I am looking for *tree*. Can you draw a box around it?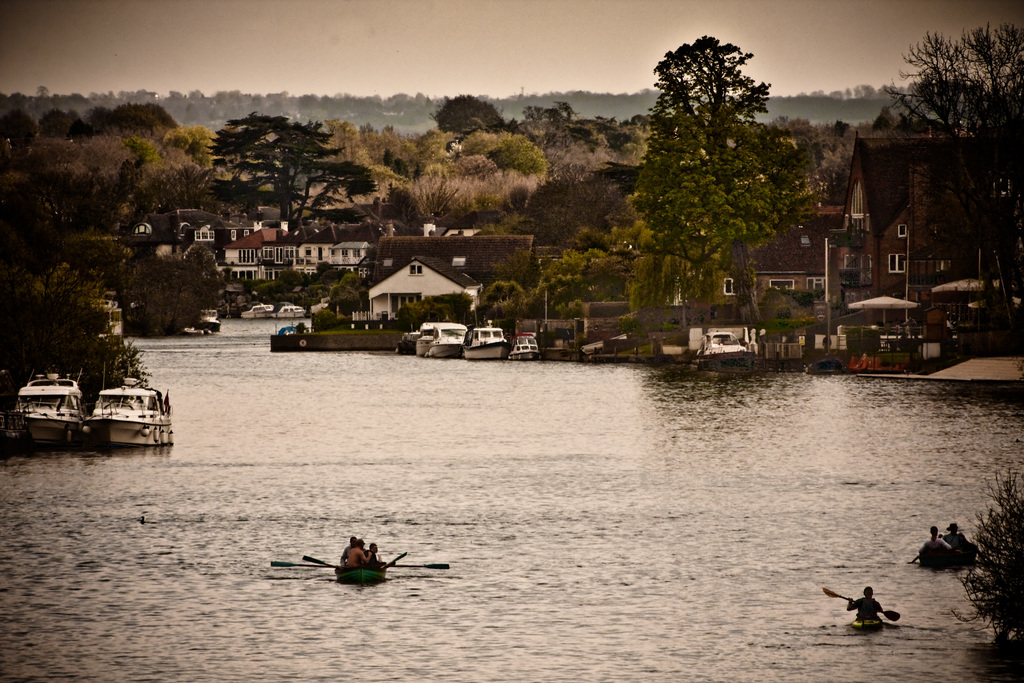
Sure, the bounding box is <bbox>210, 104, 378, 238</bbox>.
